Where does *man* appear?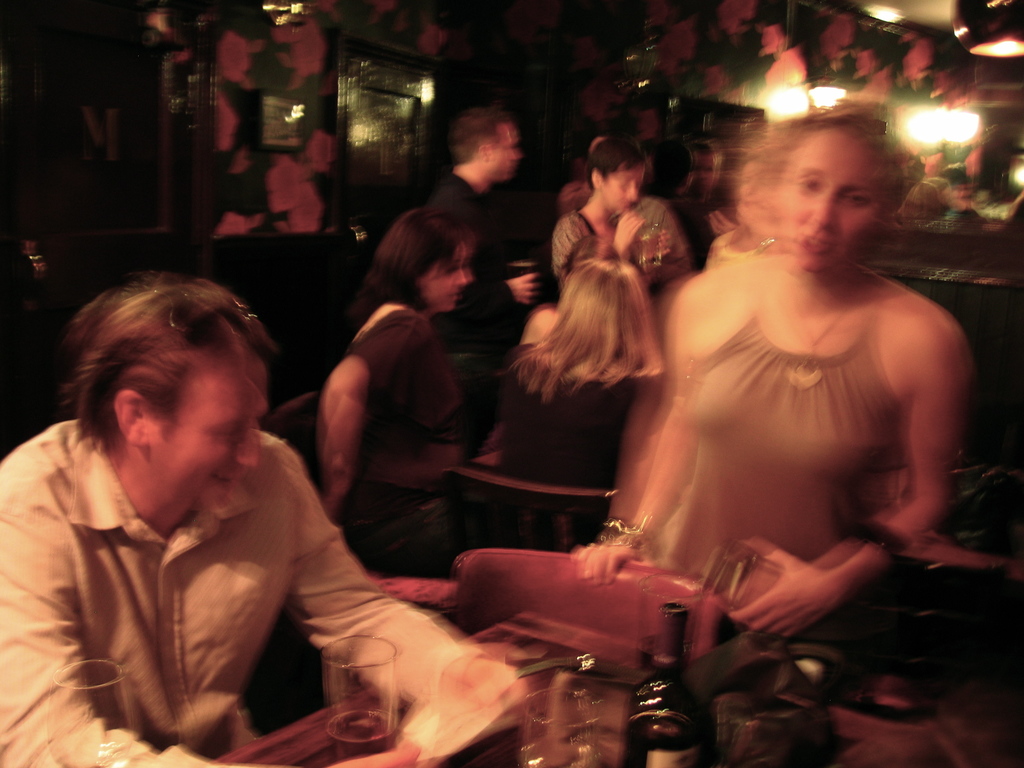
Appears at select_region(682, 140, 730, 266).
